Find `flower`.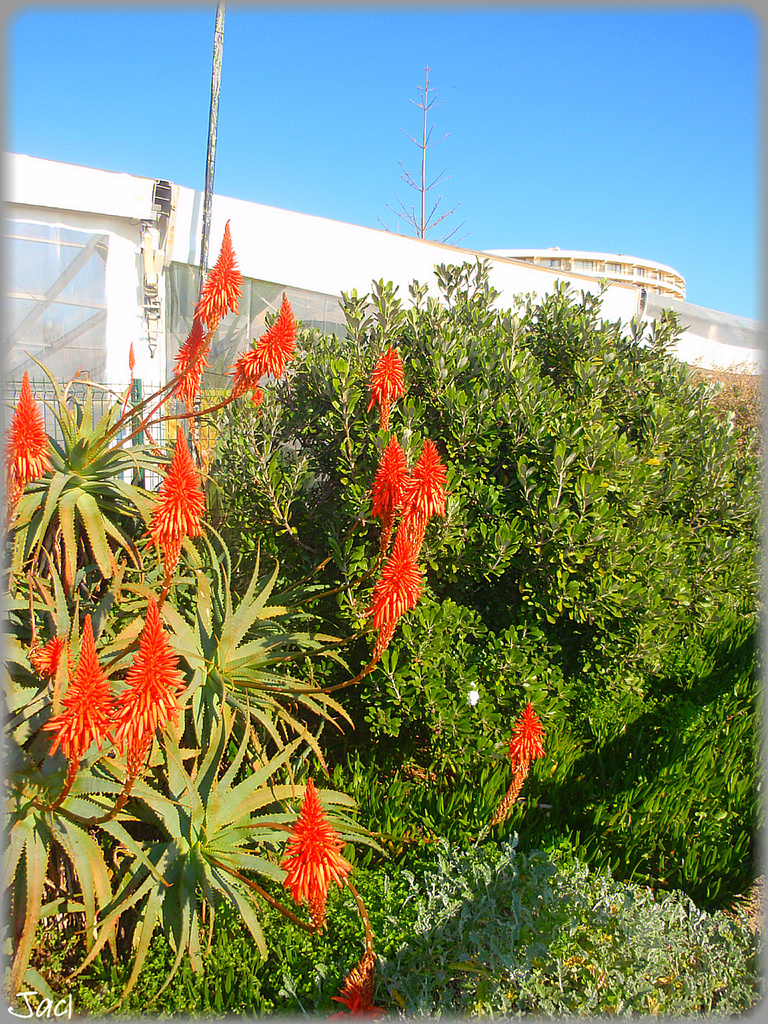
bbox=(504, 700, 546, 754).
